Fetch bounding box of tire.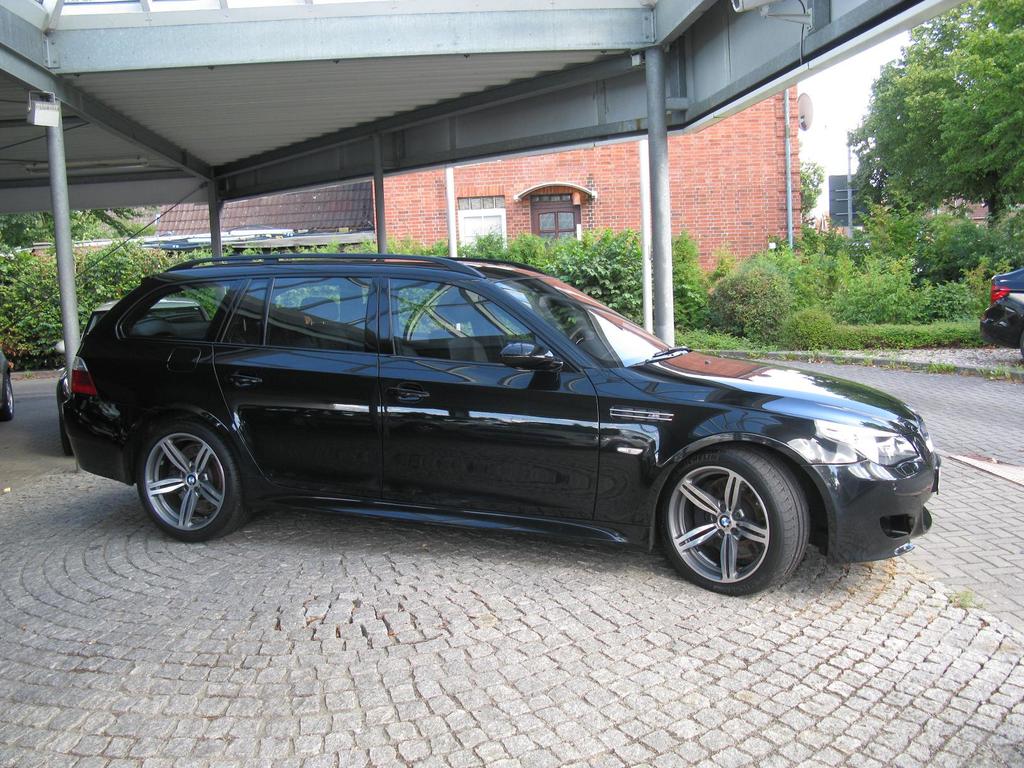
Bbox: [132, 420, 257, 538].
